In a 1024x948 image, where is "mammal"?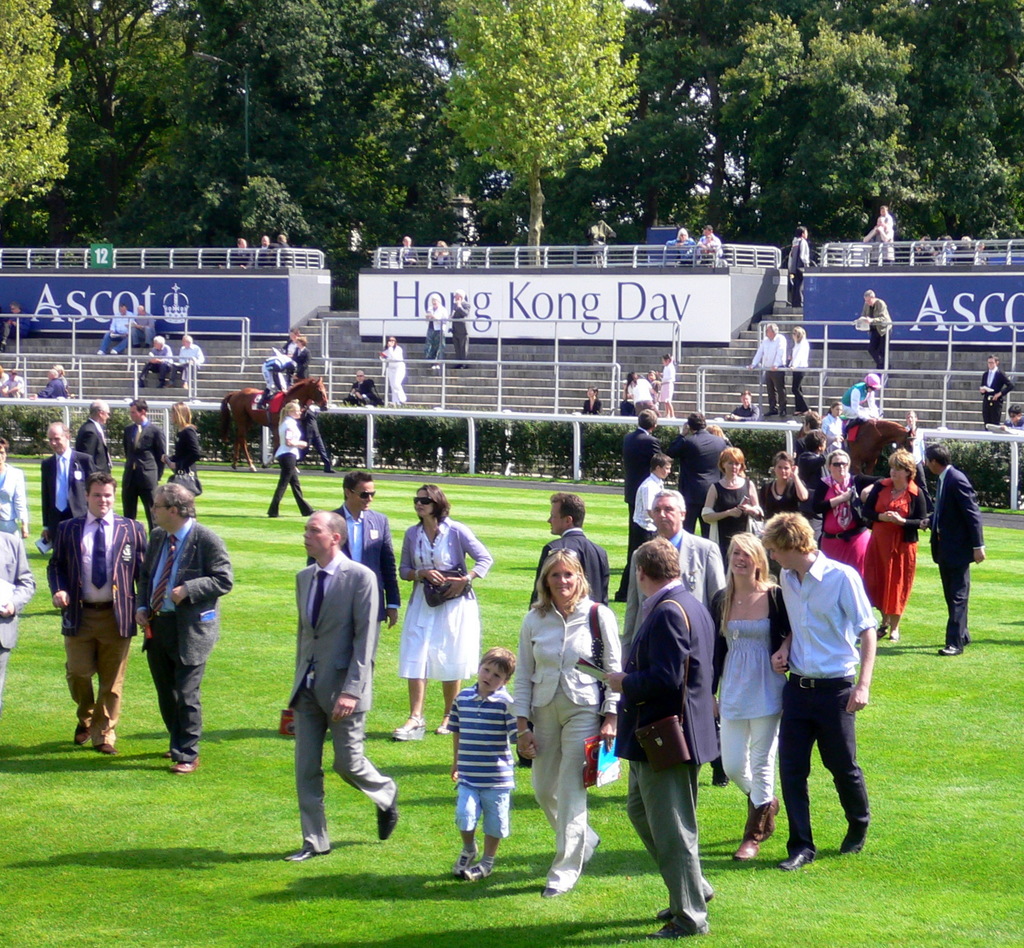
(168,336,204,384).
